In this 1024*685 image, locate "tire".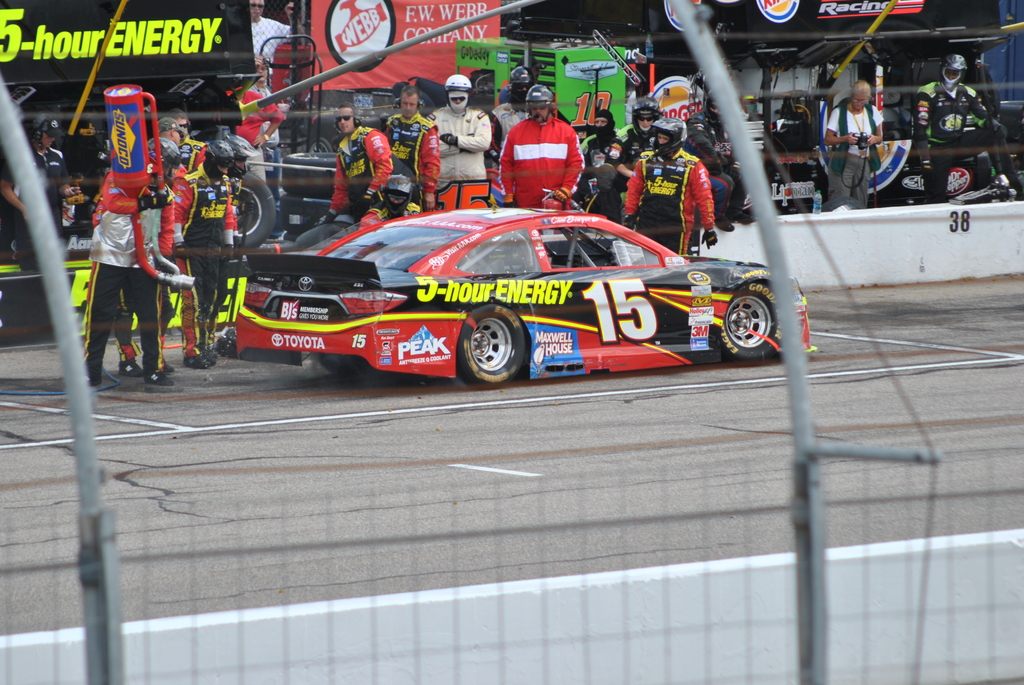
Bounding box: [307,109,383,138].
